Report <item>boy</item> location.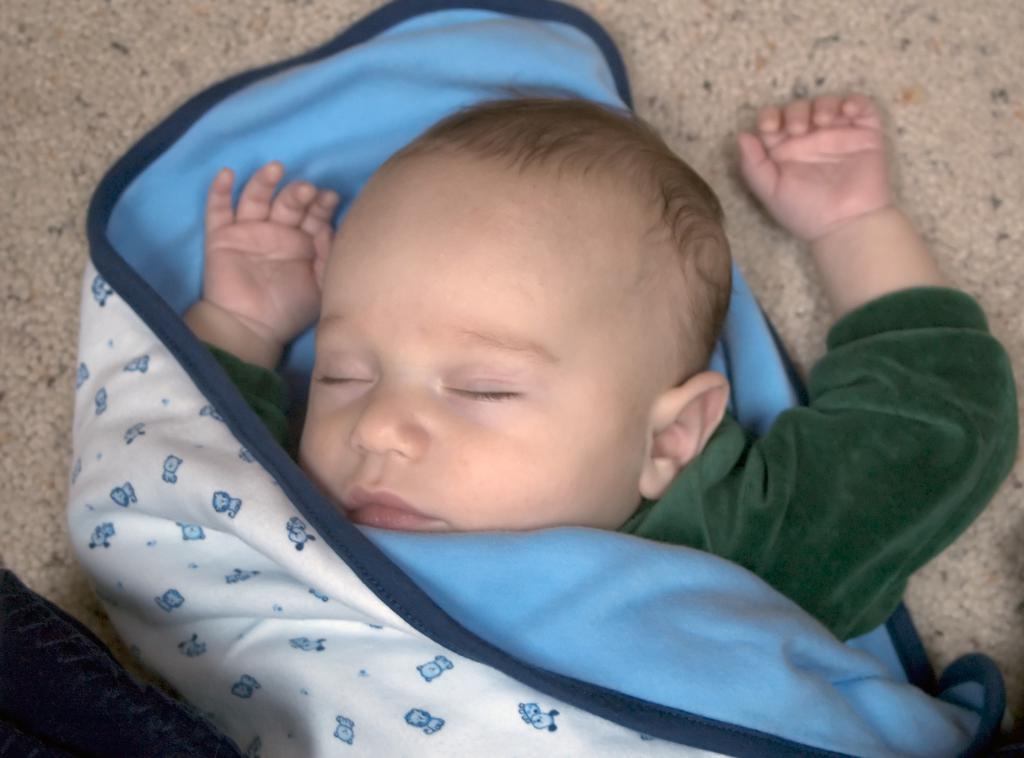
Report: Rect(152, 87, 1023, 643).
